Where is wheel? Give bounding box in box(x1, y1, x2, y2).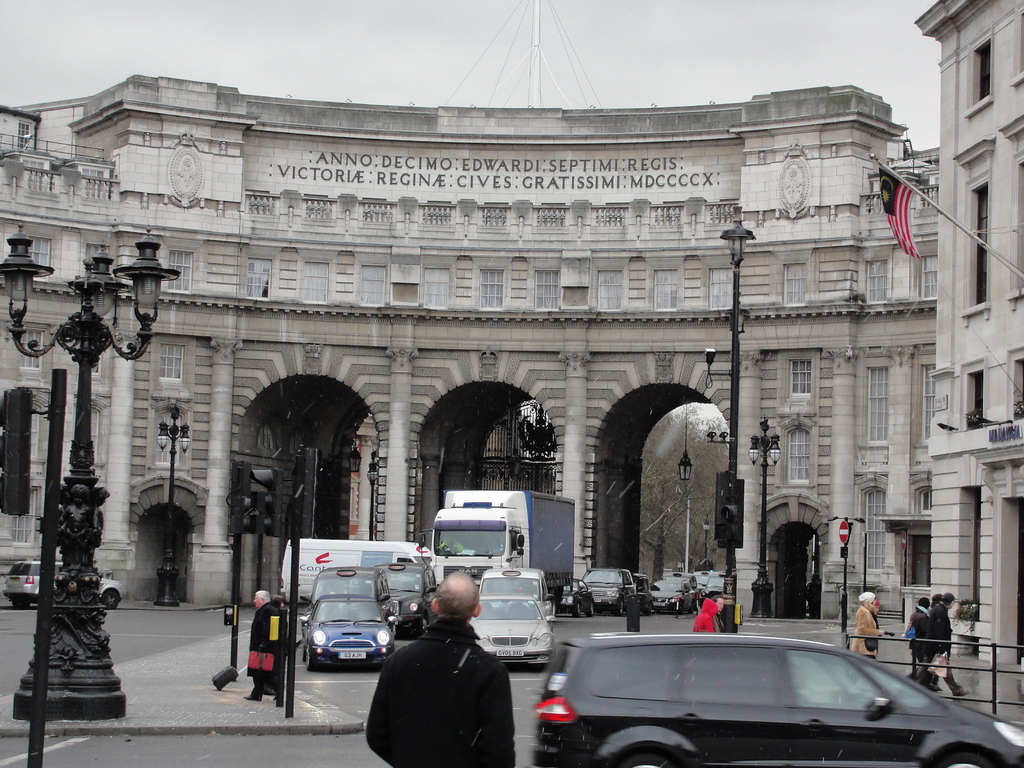
box(306, 642, 320, 678).
